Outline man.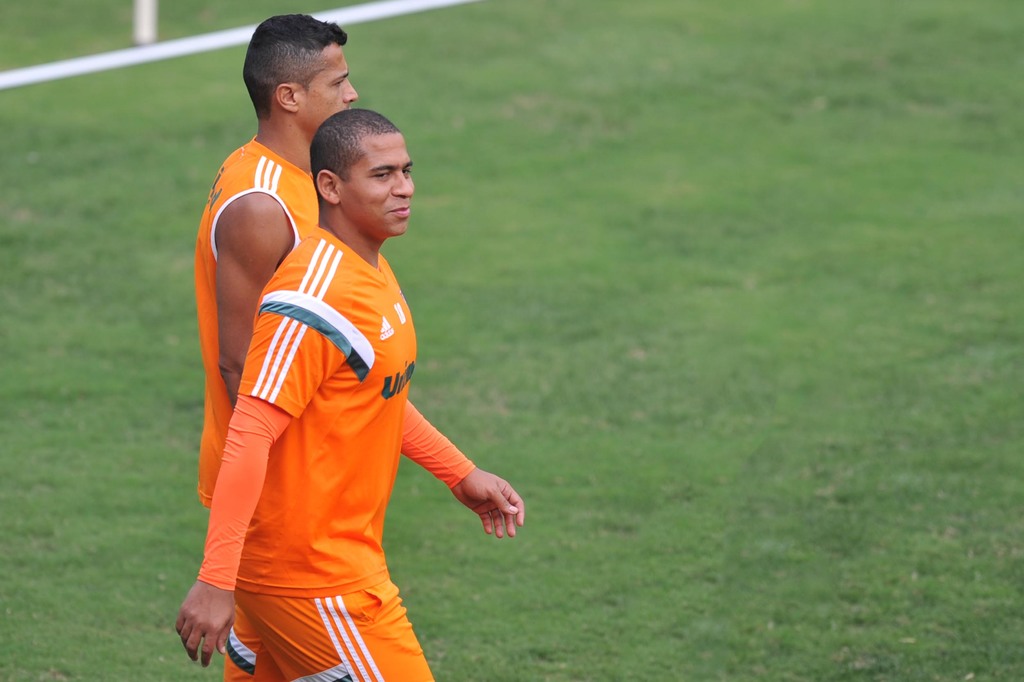
Outline: 196, 14, 358, 506.
